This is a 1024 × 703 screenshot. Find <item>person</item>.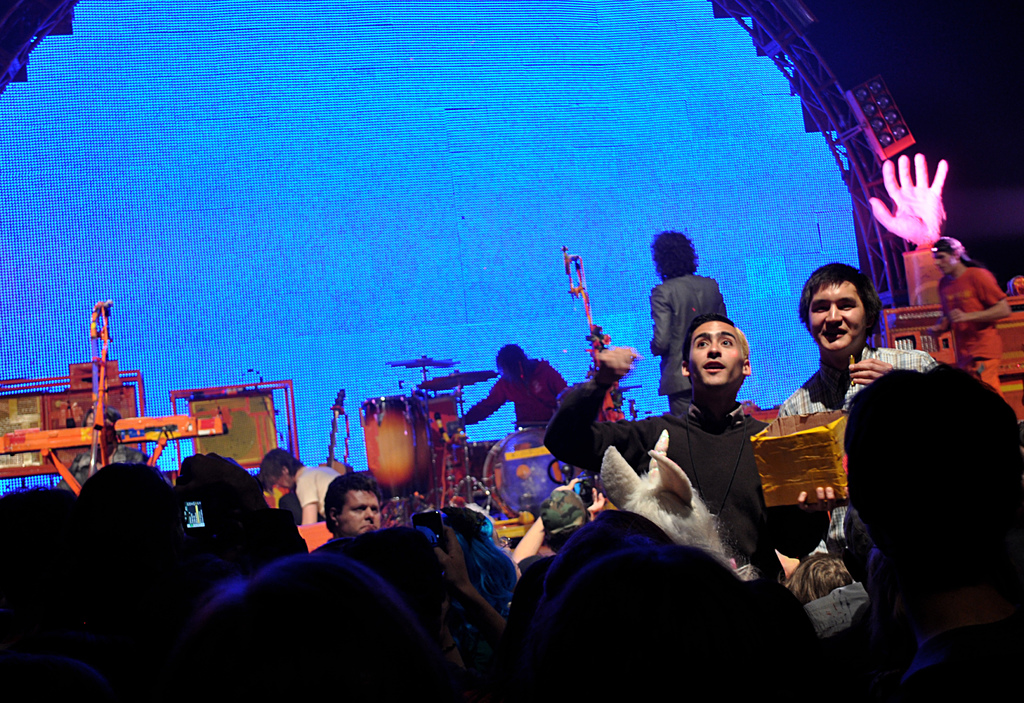
Bounding box: bbox=[262, 445, 356, 554].
